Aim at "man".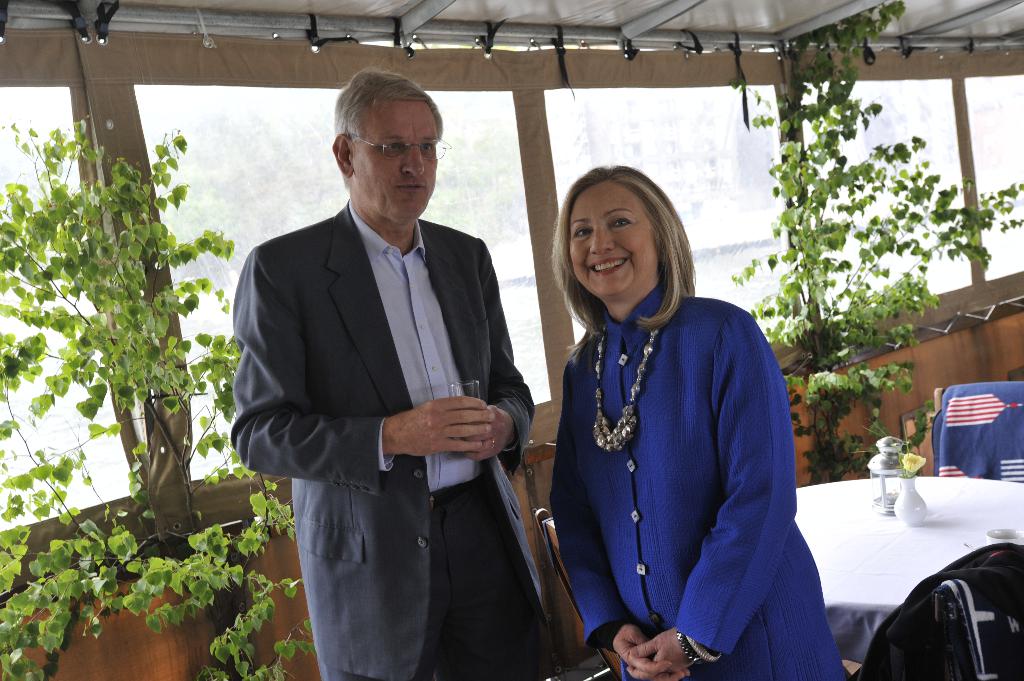
Aimed at bbox=[238, 68, 543, 673].
